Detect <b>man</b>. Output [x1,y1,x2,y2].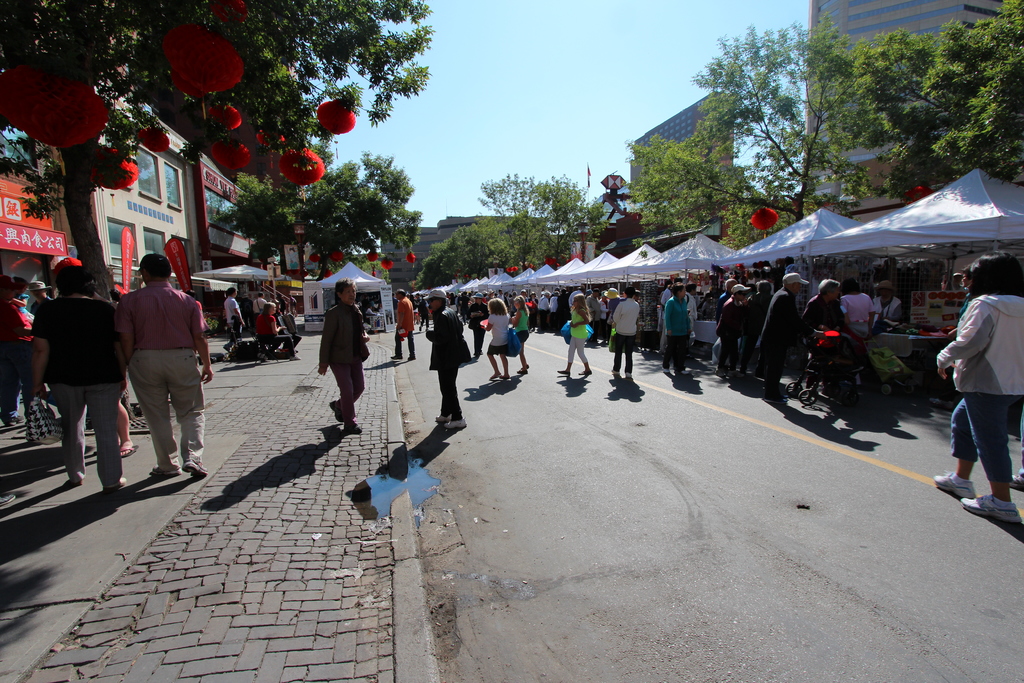
[535,291,551,333].
